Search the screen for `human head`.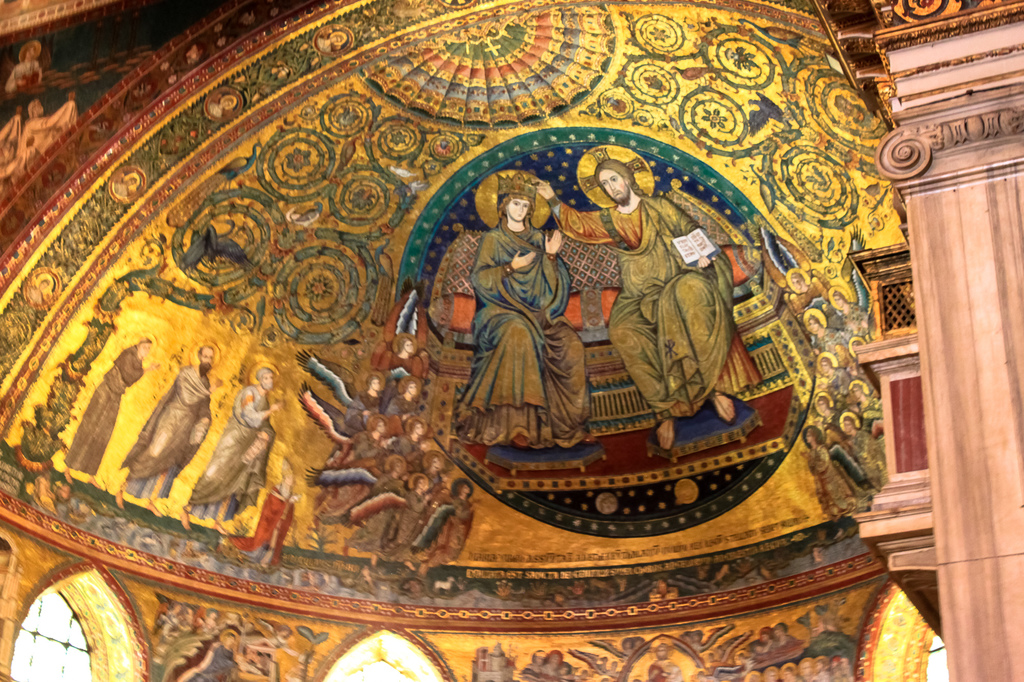
Found at {"x1": 364, "y1": 372, "x2": 381, "y2": 393}.
